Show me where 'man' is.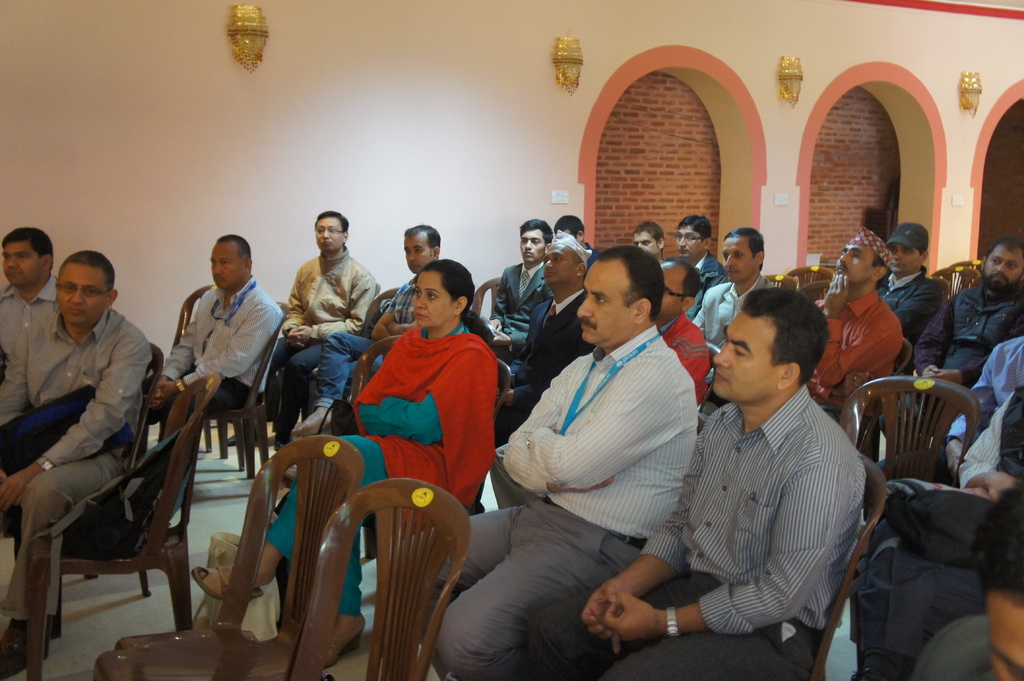
'man' is at select_region(495, 229, 597, 445).
